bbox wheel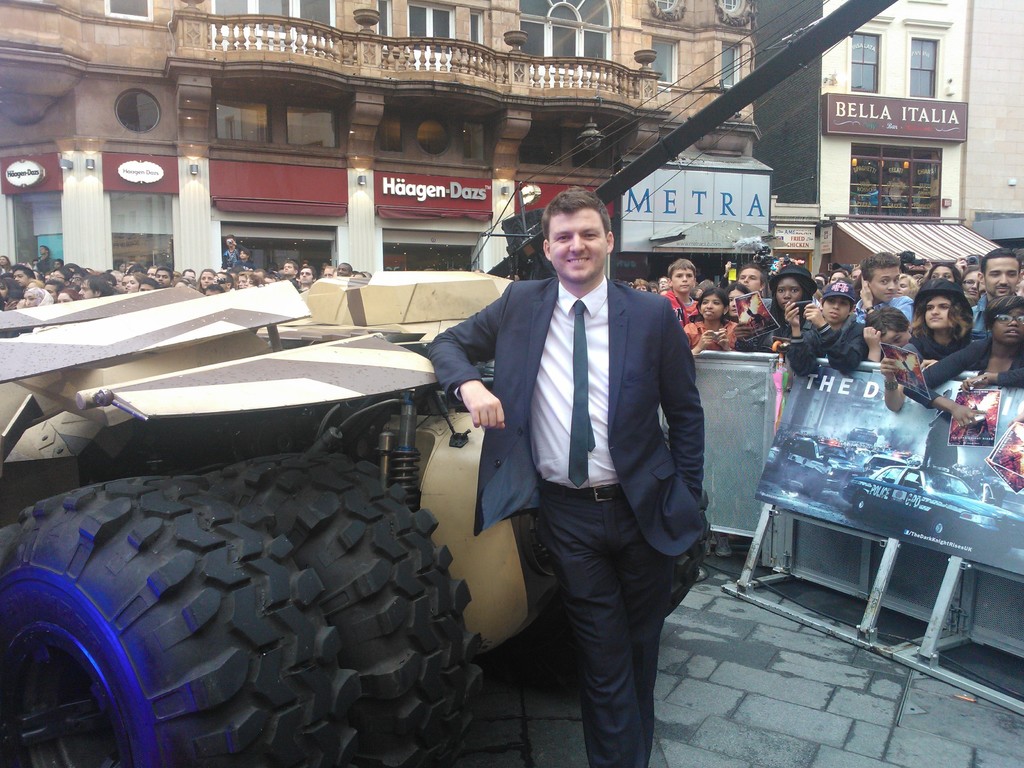
detection(931, 518, 949, 538)
